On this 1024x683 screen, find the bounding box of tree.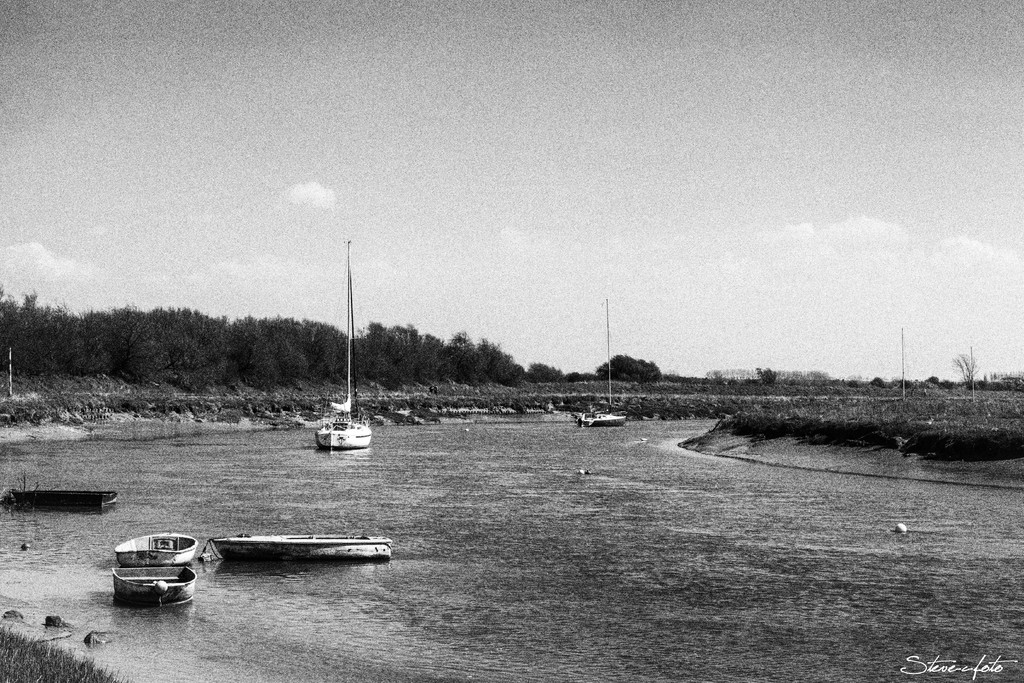
Bounding box: bbox=[757, 367, 776, 391].
